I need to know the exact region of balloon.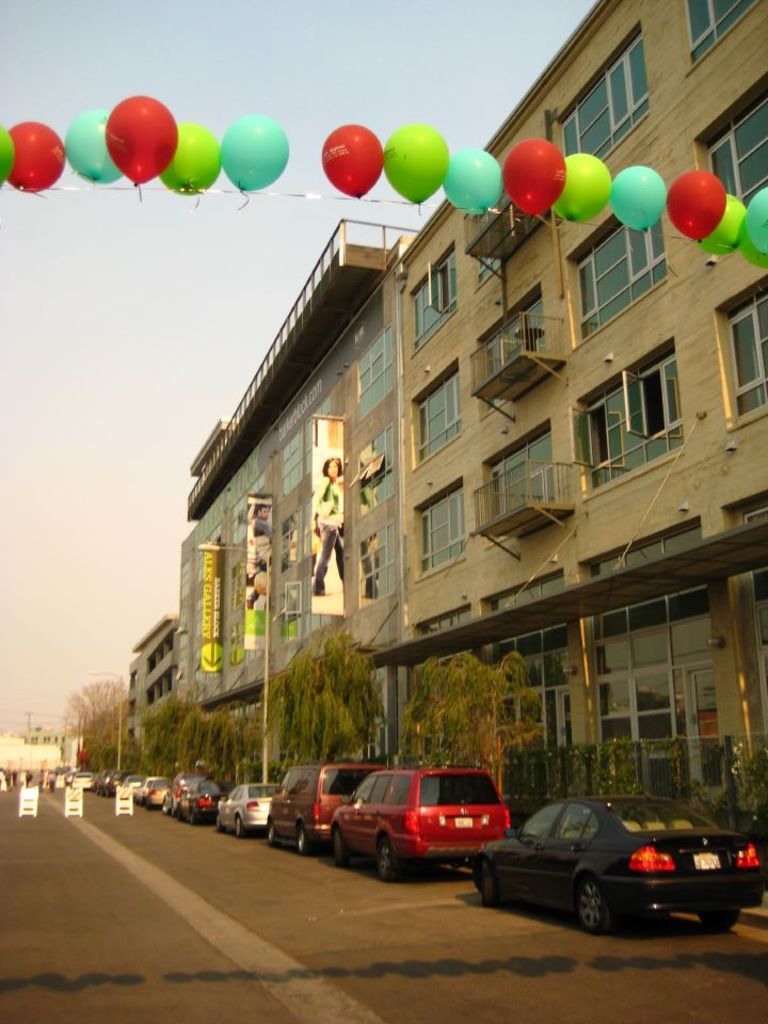
Region: <box>12,117,60,192</box>.
